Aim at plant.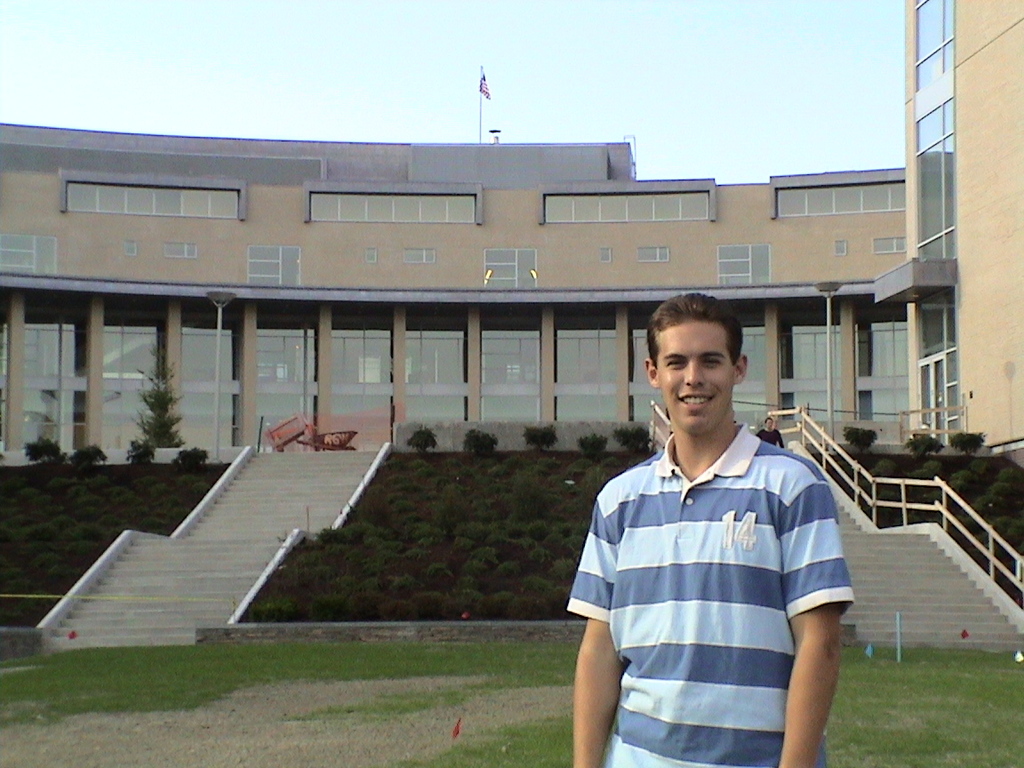
Aimed at {"left": 134, "top": 335, "right": 188, "bottom": 443}.
